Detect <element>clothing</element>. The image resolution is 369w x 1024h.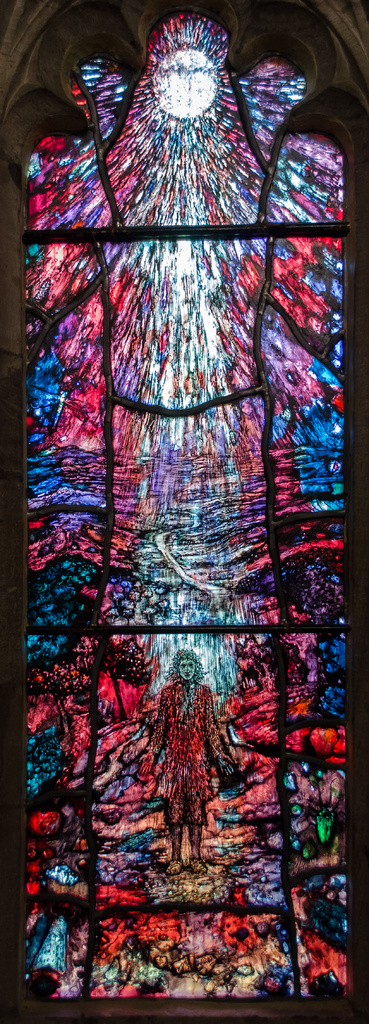
Rect(146, 682, 223, 821).
